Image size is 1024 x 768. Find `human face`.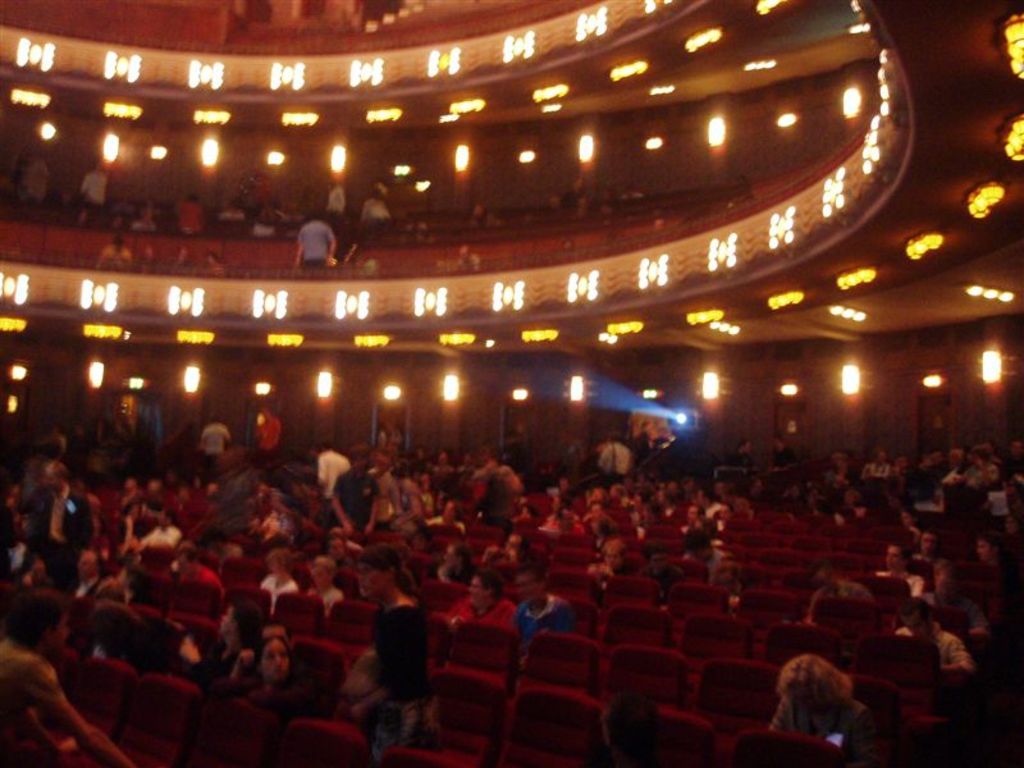
<bbox>467, 576, 488, 609</bbox>.
